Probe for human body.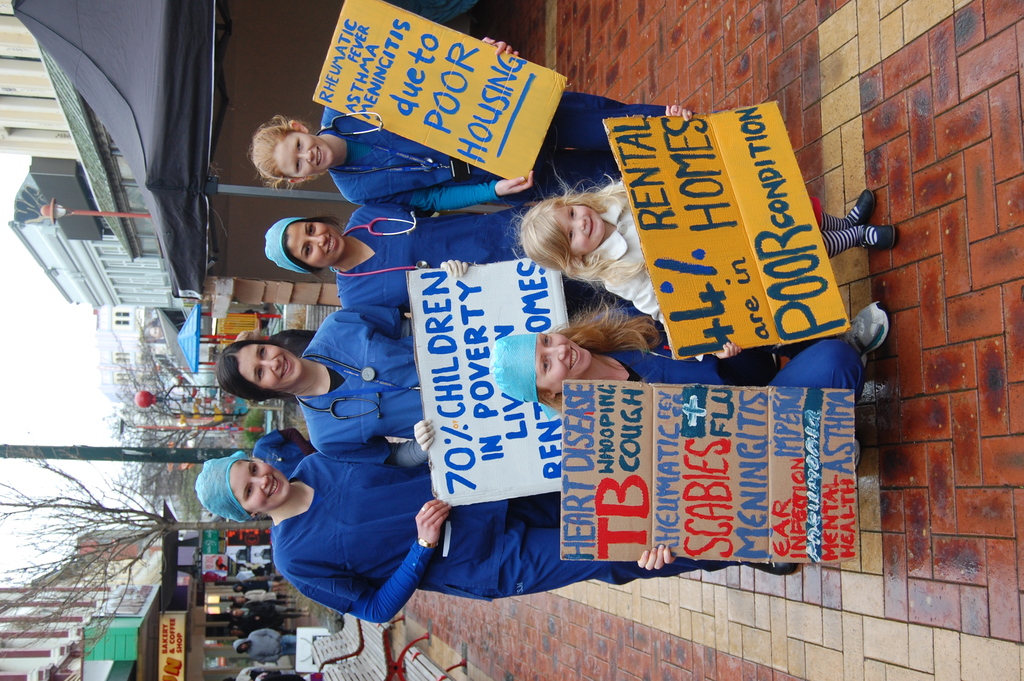
Probe result: box=[557, 308, 892, 419].
